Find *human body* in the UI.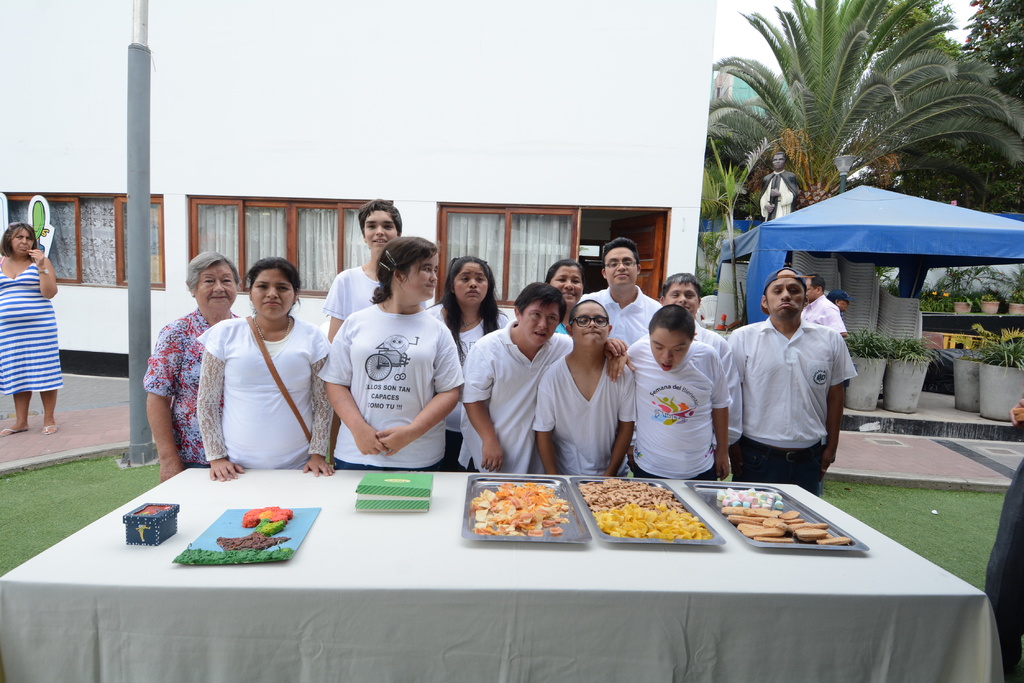
UI element at [x1=798, y1=297, x2=847, y2=339].
